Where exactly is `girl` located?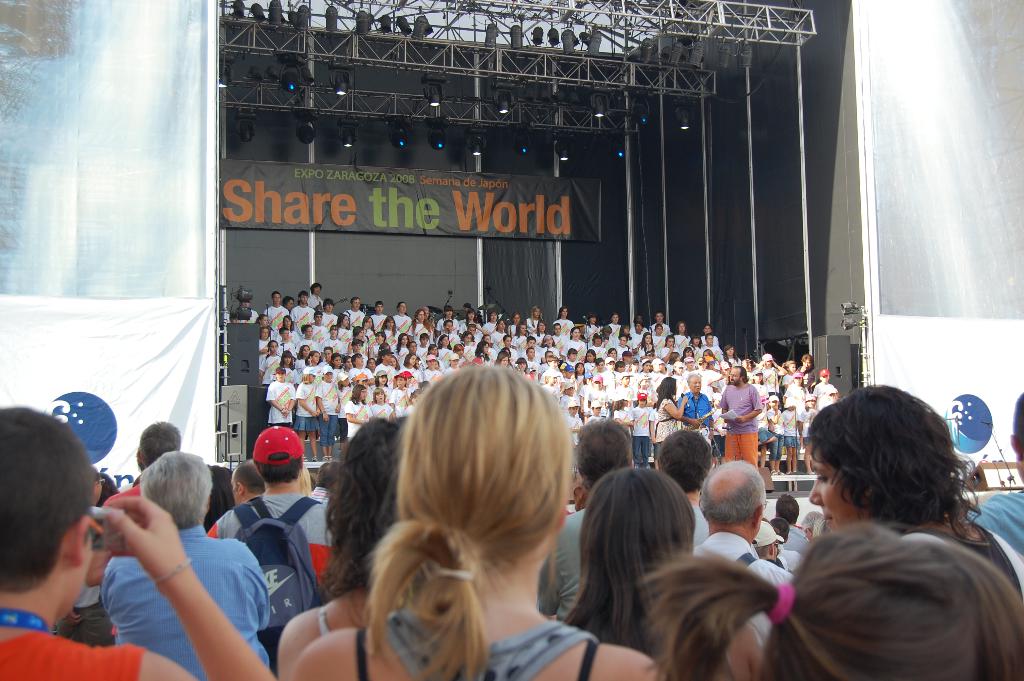
Its bounding box is <region>294, 360, 662, 680</region>.
